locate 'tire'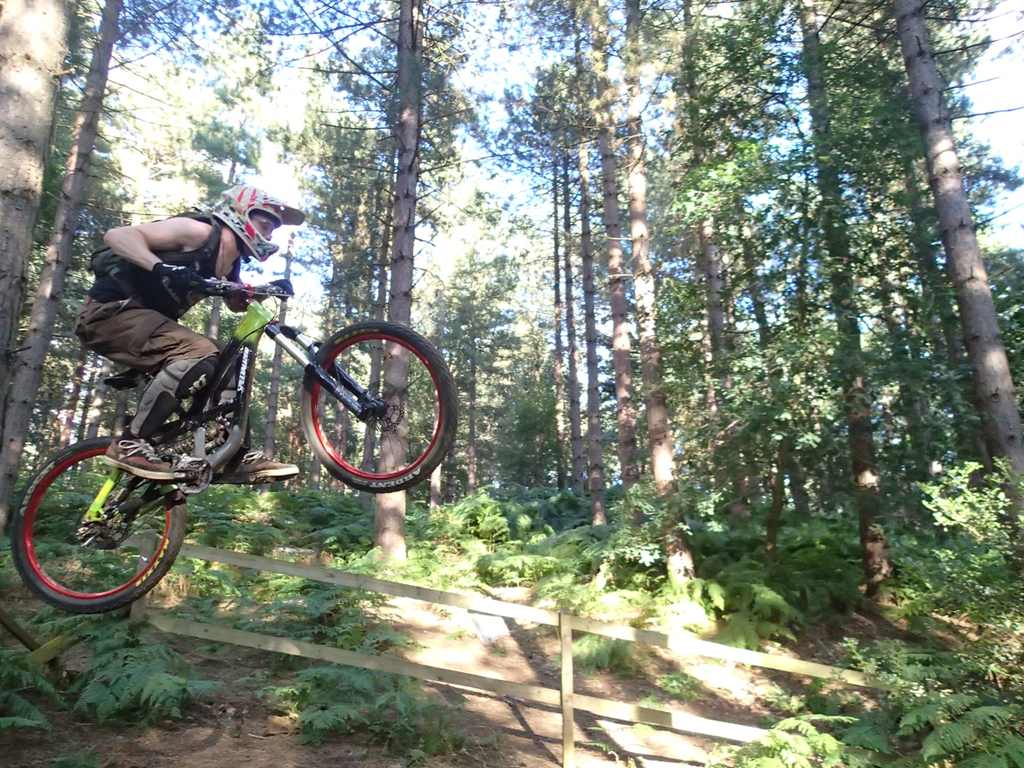
302 322 460 490
